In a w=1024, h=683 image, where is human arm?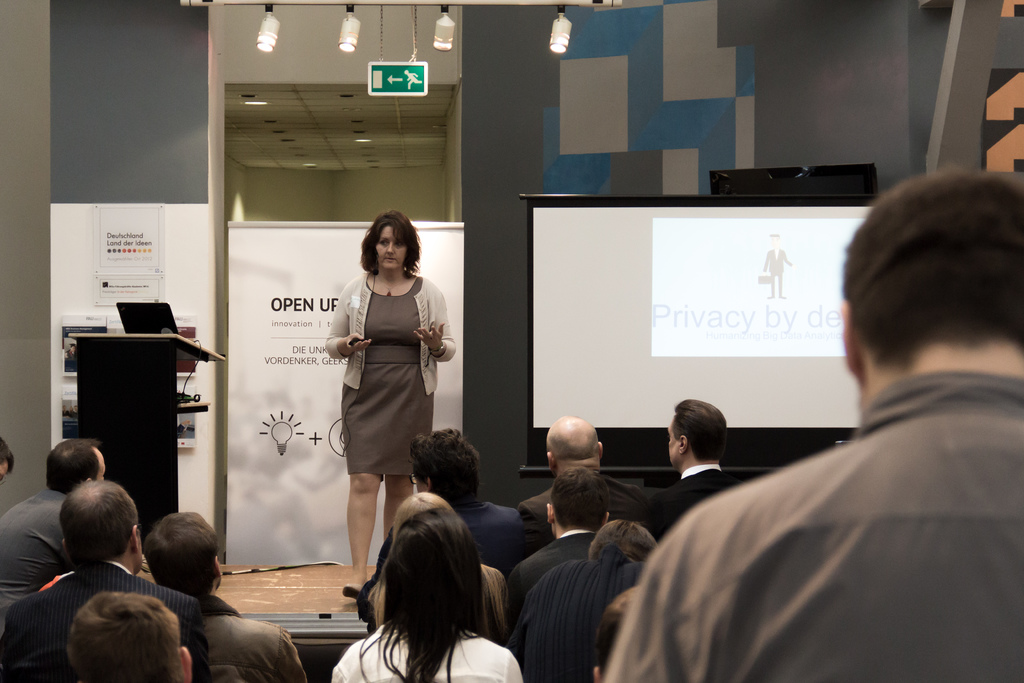
[left=500, top=555, right=550, bottom=636].
